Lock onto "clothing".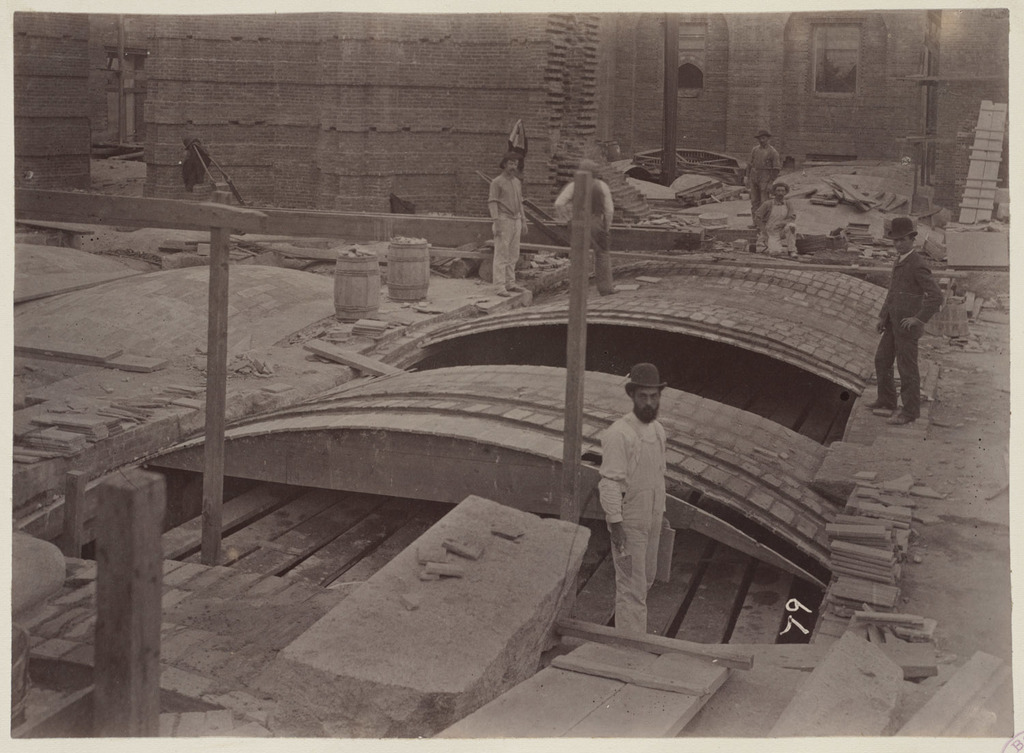
Locked: box(556, 175, 612, 292).
